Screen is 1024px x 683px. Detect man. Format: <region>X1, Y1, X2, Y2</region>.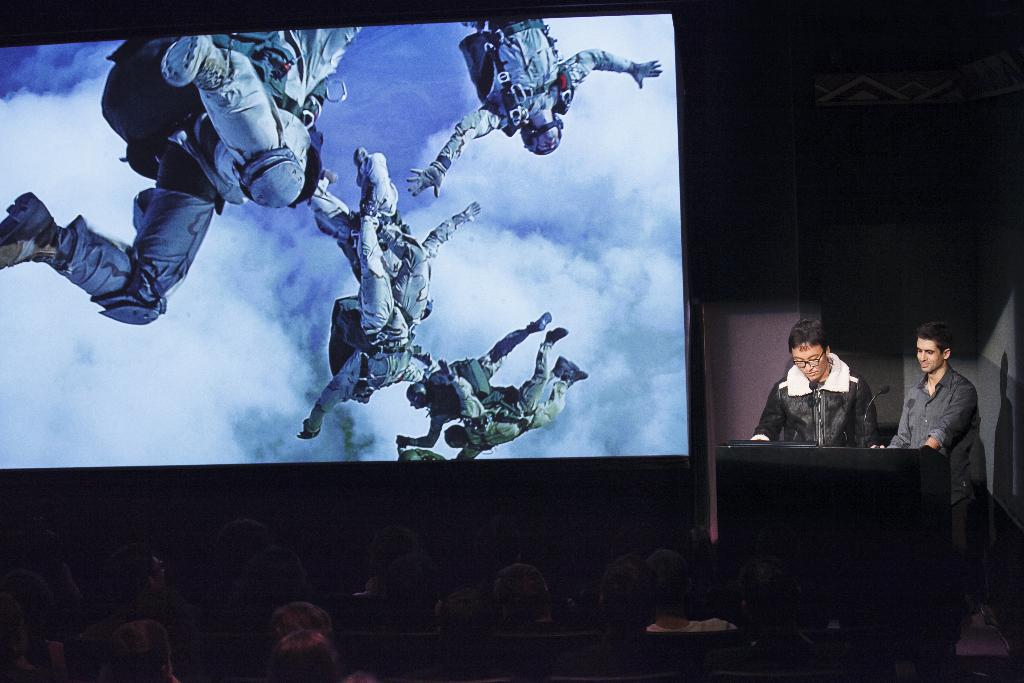
<region>296, 144, 475, 440</region>.
